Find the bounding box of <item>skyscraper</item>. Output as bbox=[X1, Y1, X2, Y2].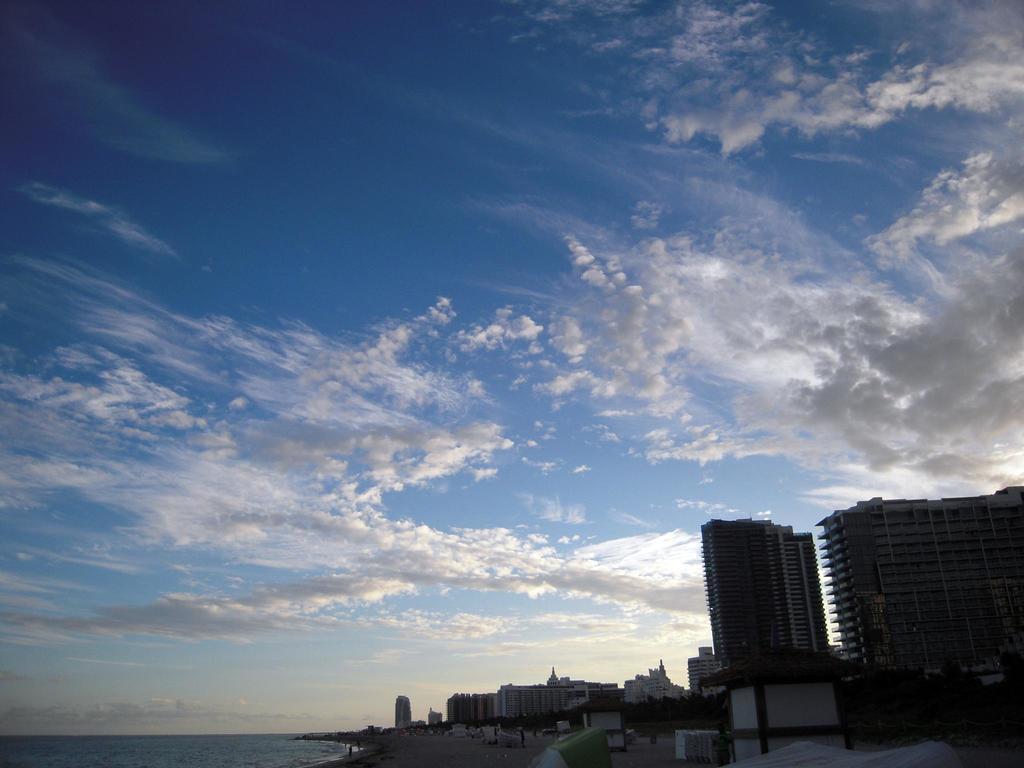
bbox=[816, 485, 1023, 753].
